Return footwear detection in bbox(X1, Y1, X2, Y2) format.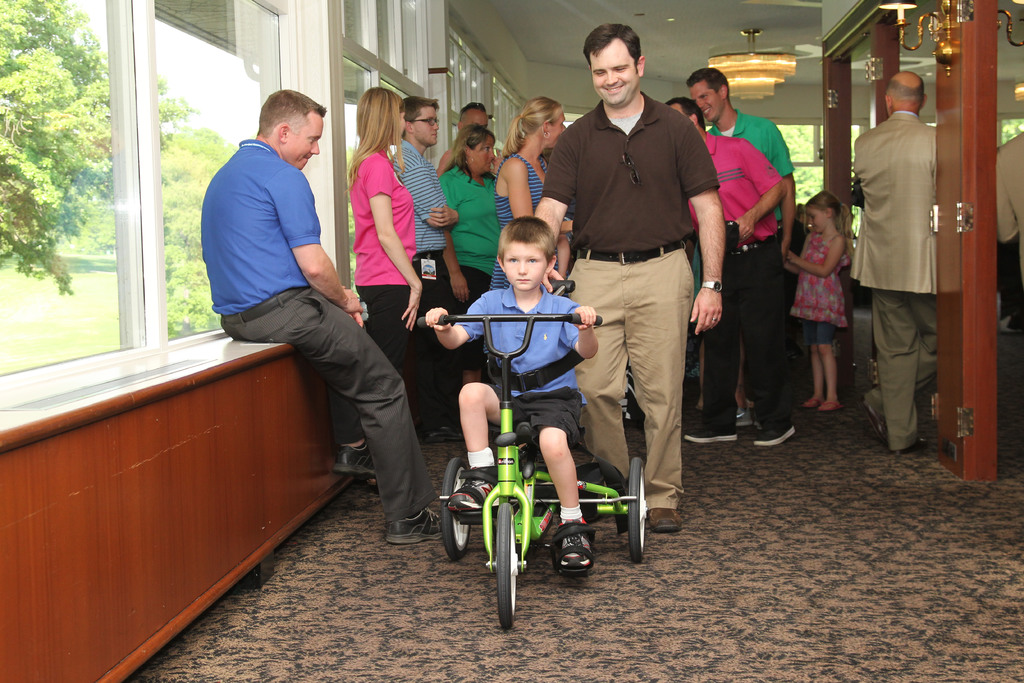
bbox(434, 395, 465, 436).
